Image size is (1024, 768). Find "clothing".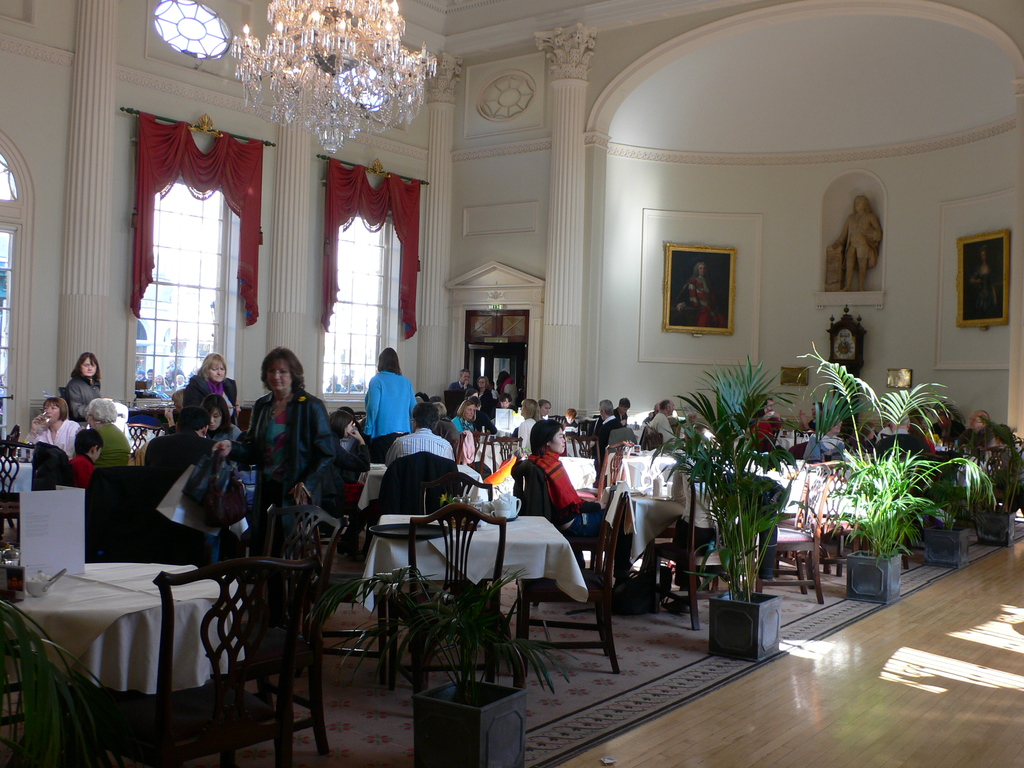
pyautogui.locateOnScreen(973, 264, 1004, 323).
